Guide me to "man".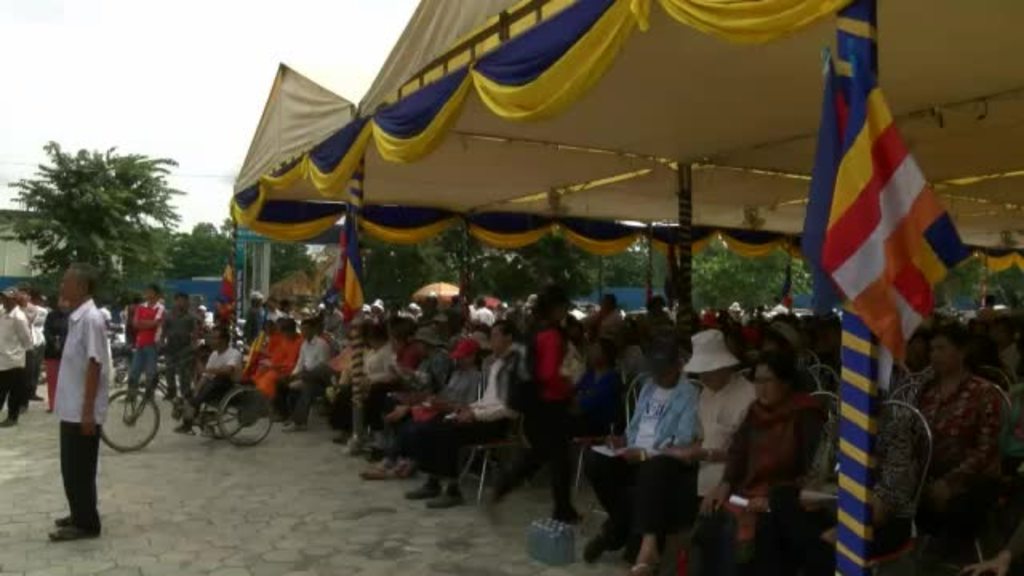
Guidance: x1=126 y1=280 x2=166 y2=402.
